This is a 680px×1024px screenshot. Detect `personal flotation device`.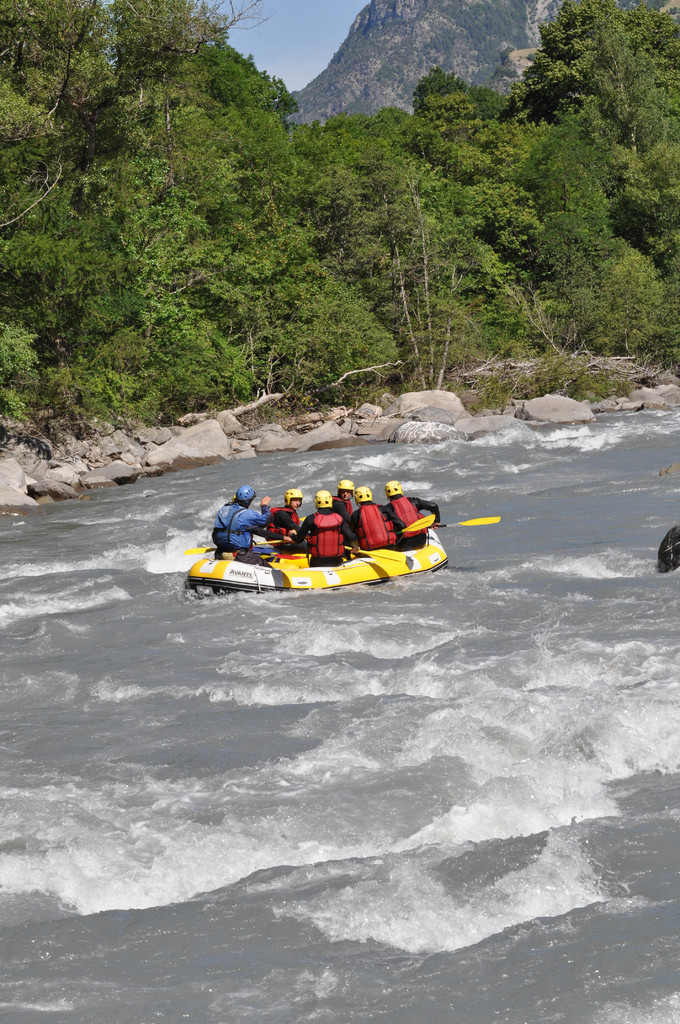
box(390, 495, 428, 540).
